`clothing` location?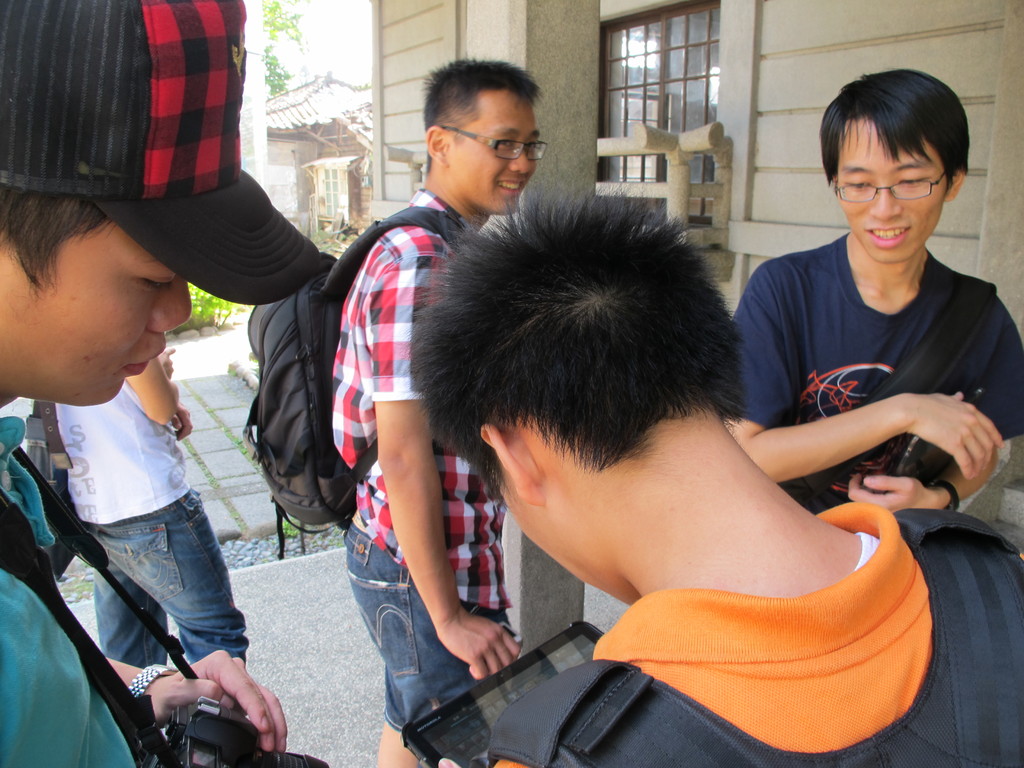
(x1=730, y1=187, x2=1006, y2=568)
